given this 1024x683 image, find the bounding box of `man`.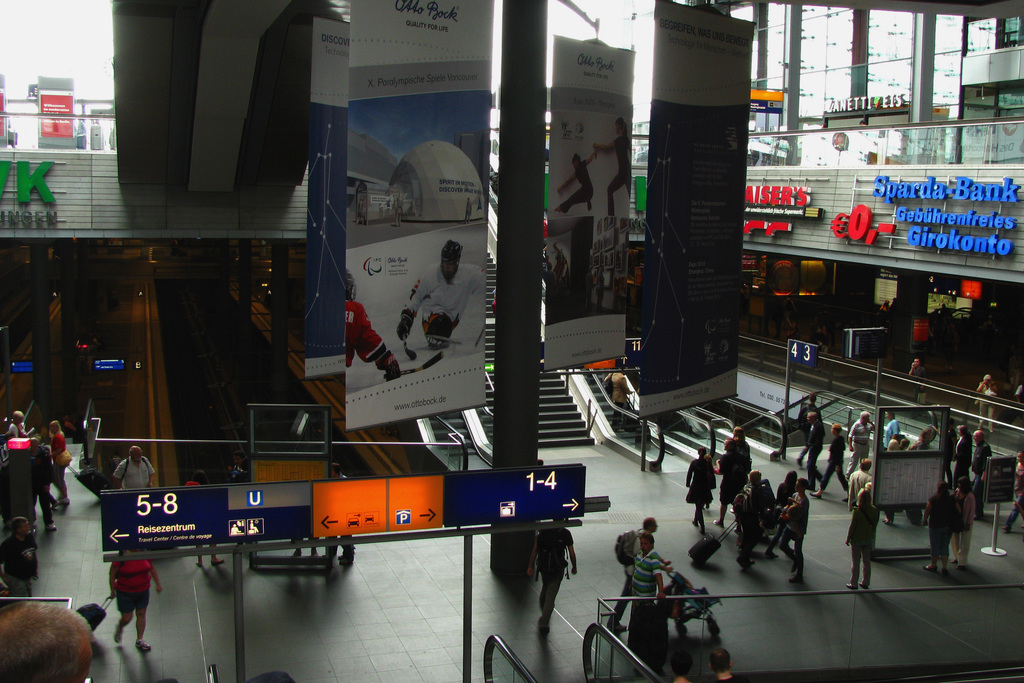
locate(113, 541, 170, 659).
